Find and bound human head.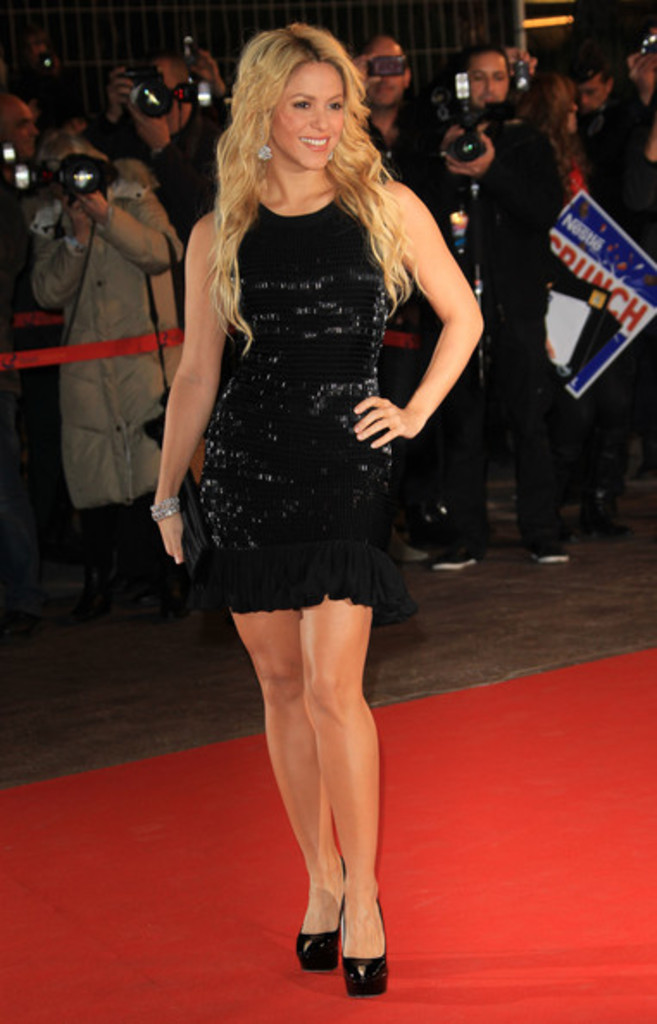
Bound: 364, 38, 409, 110.
